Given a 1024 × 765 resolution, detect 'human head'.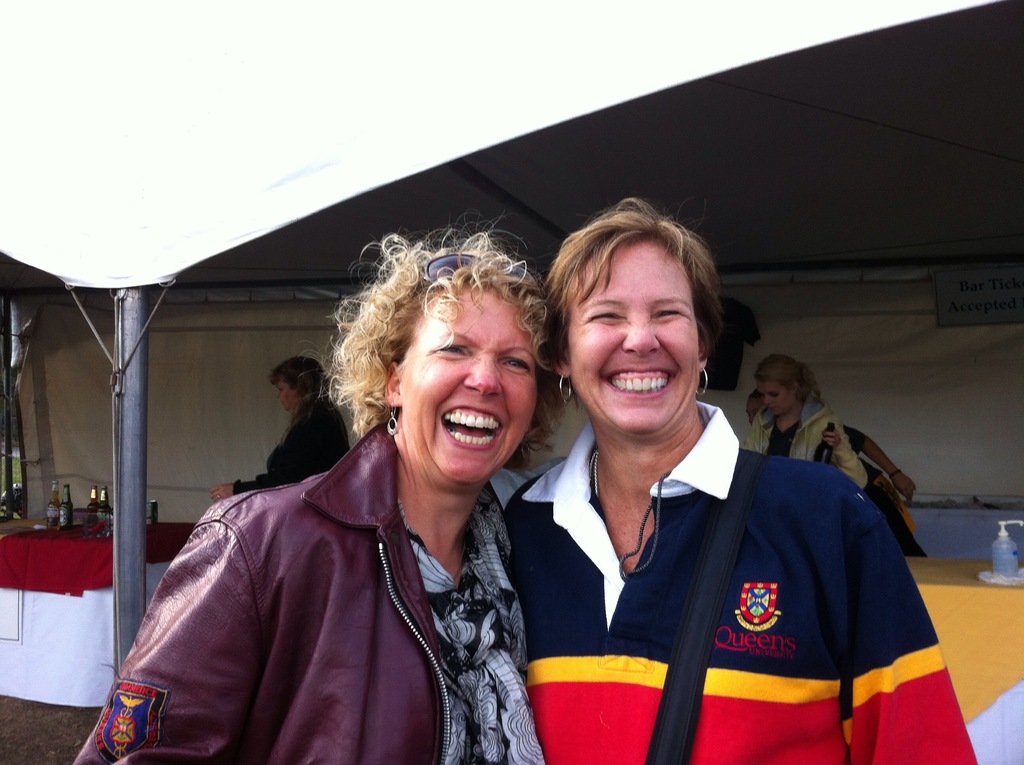
region(269, 357, 319, 412).
